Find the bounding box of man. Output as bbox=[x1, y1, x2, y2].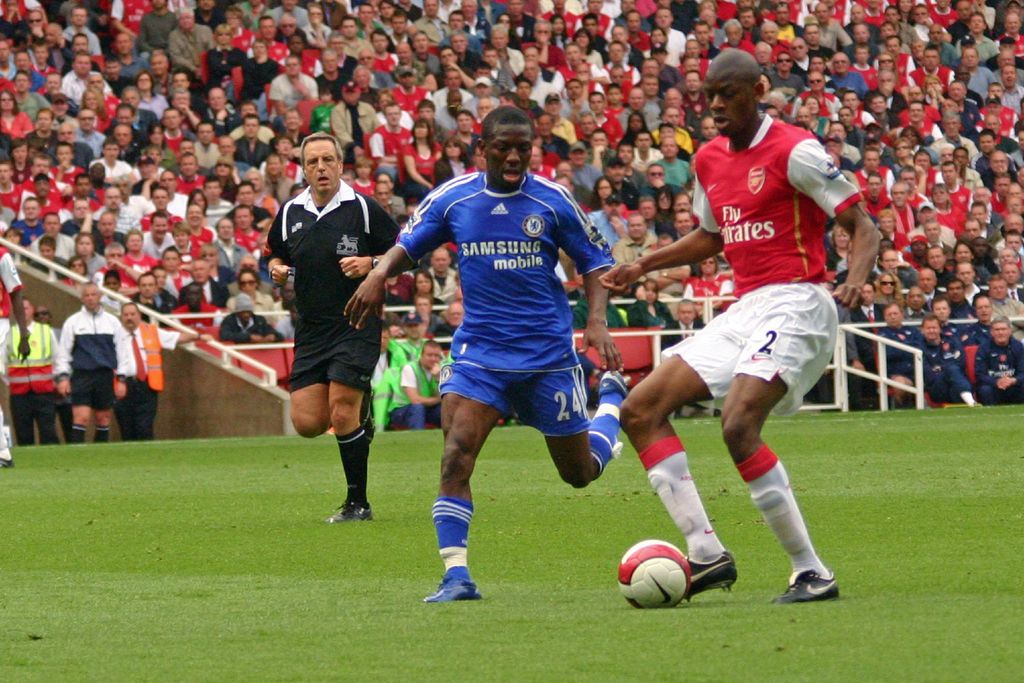
bbox=[89, 161, 120, 195].
